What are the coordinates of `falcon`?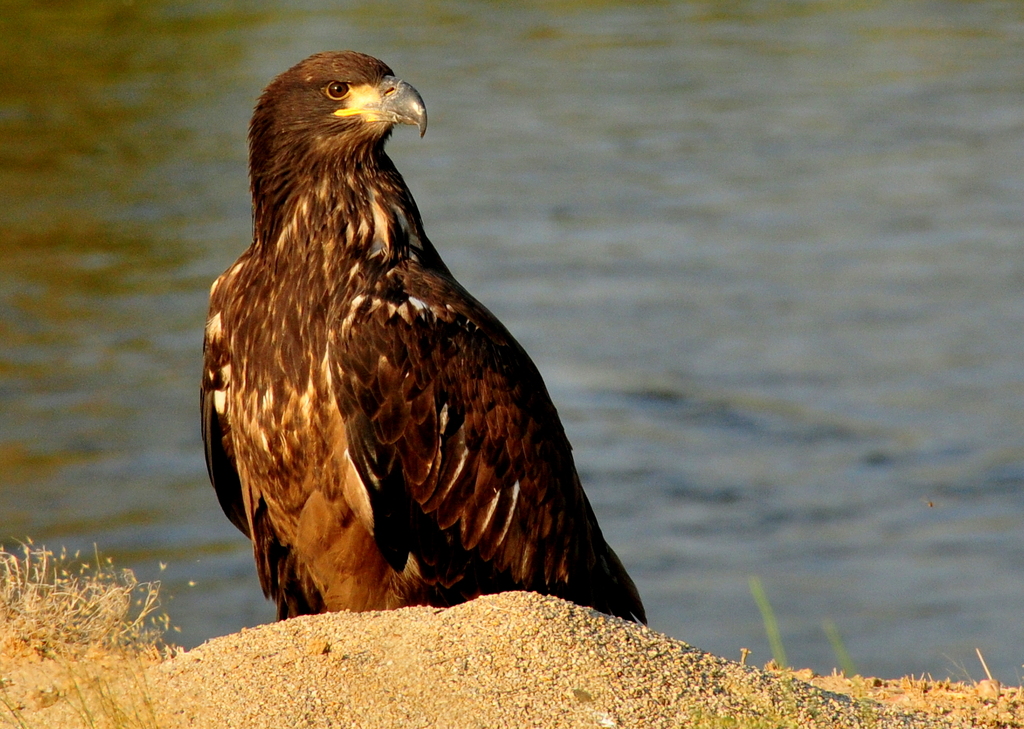
[left=195, top=29, right=643, bottom=655].
